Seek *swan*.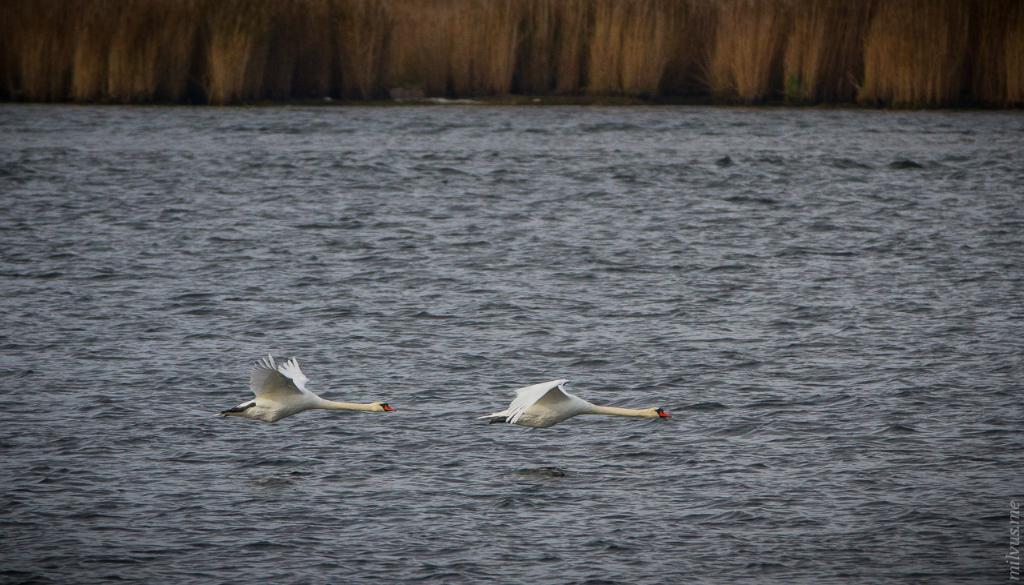
<bbox>477, 378, 671, 429</bbox>.
